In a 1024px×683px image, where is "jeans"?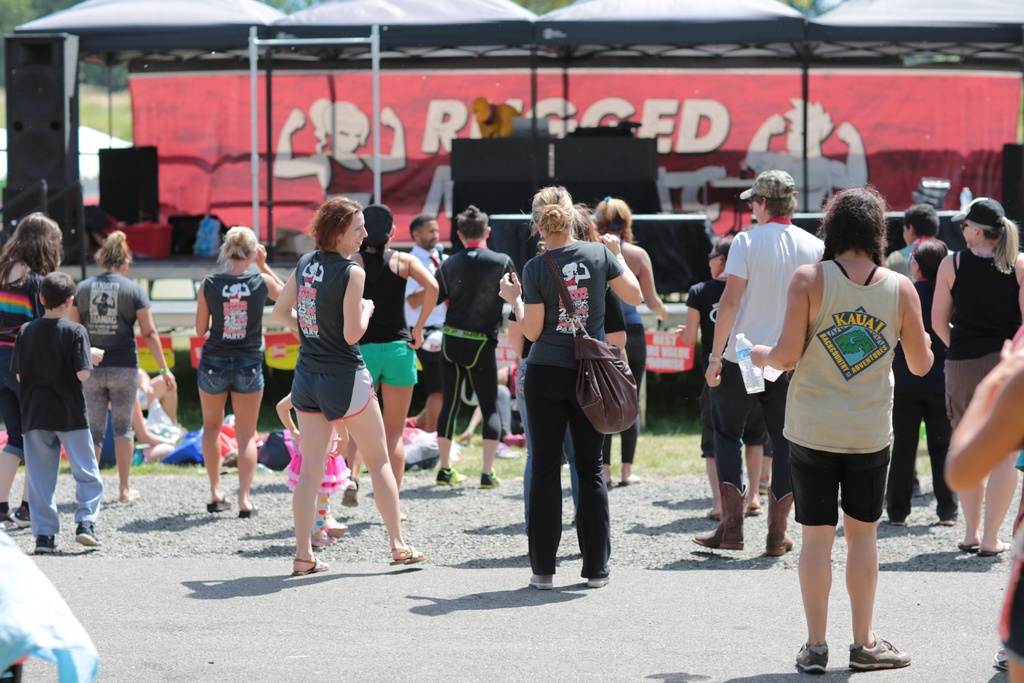
locate(0, 347, 17, 453).
